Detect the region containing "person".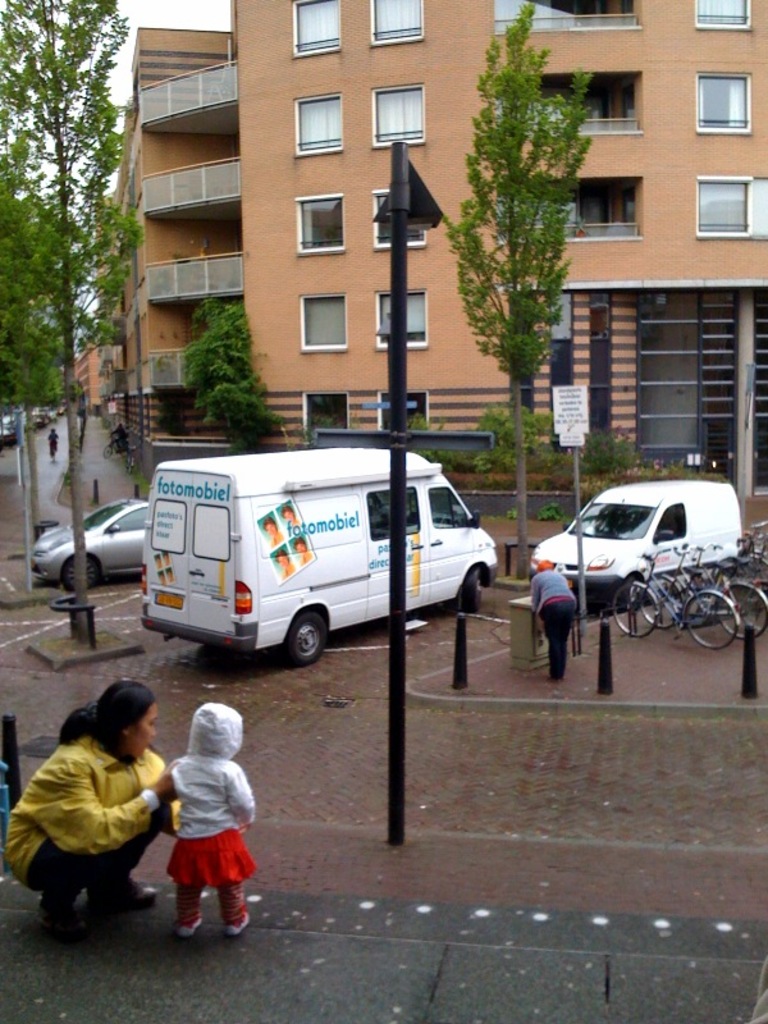
Rect(535, 557, 576, 678).
